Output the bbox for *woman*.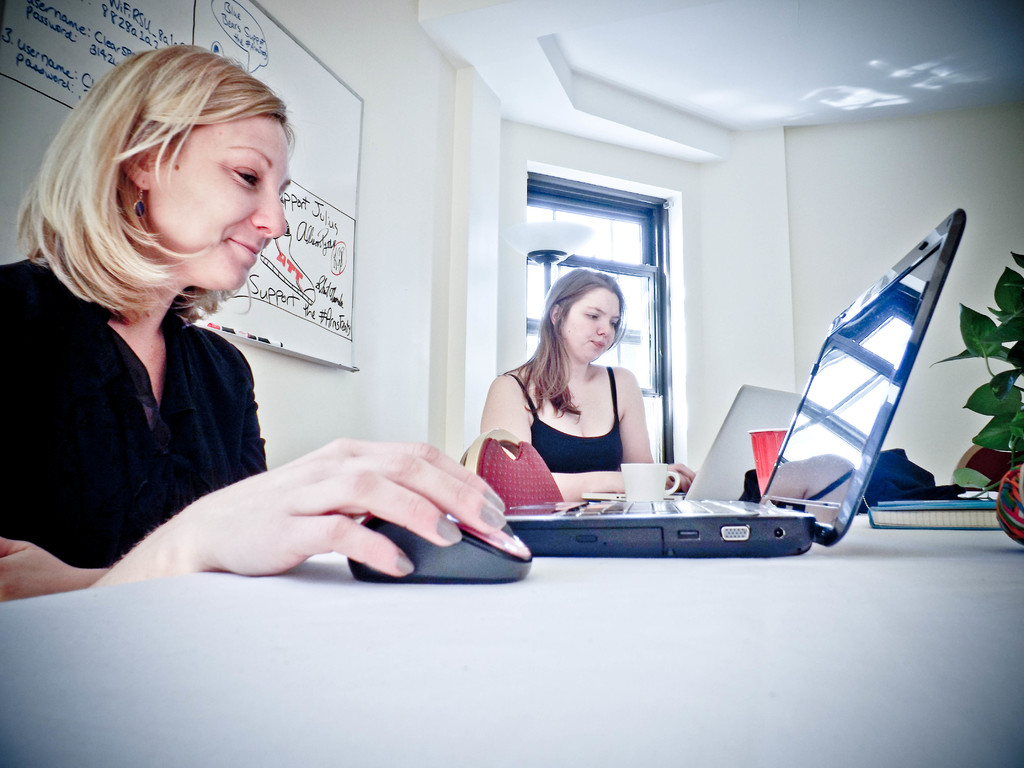
box(492, 267, 671, 520).
